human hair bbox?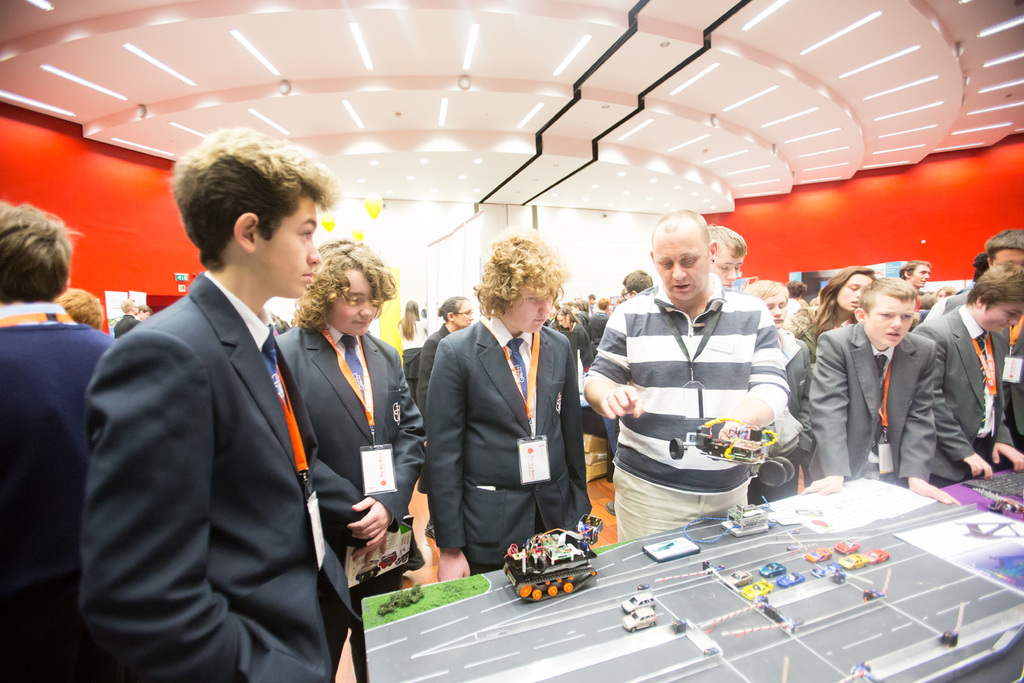
467 228 564 321
